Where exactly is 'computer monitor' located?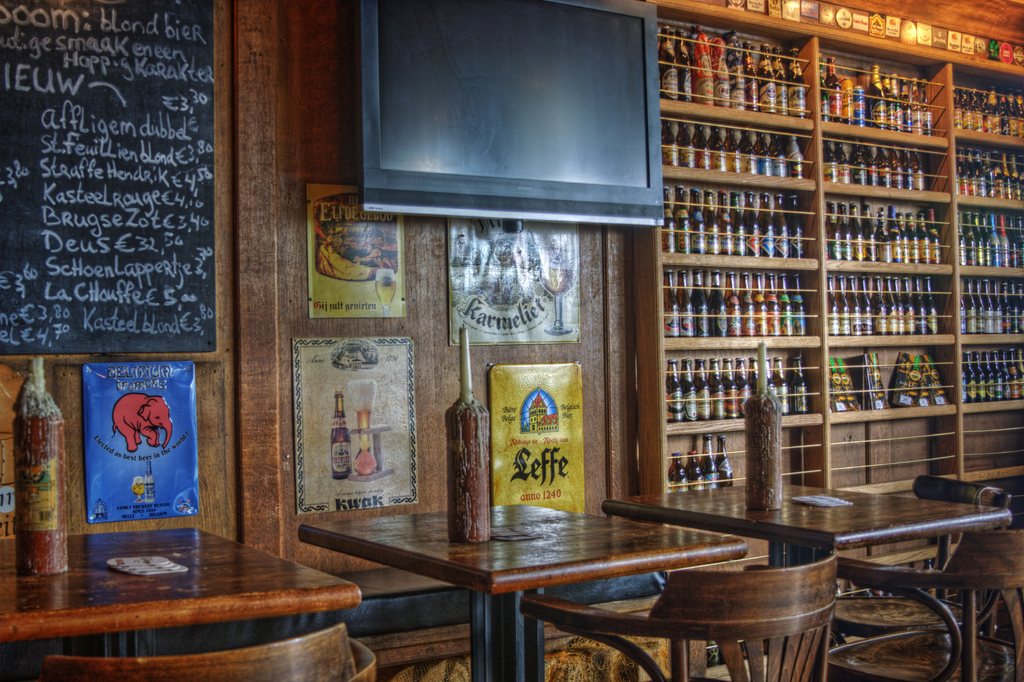
Its bounding box is 369:26:680:227.
